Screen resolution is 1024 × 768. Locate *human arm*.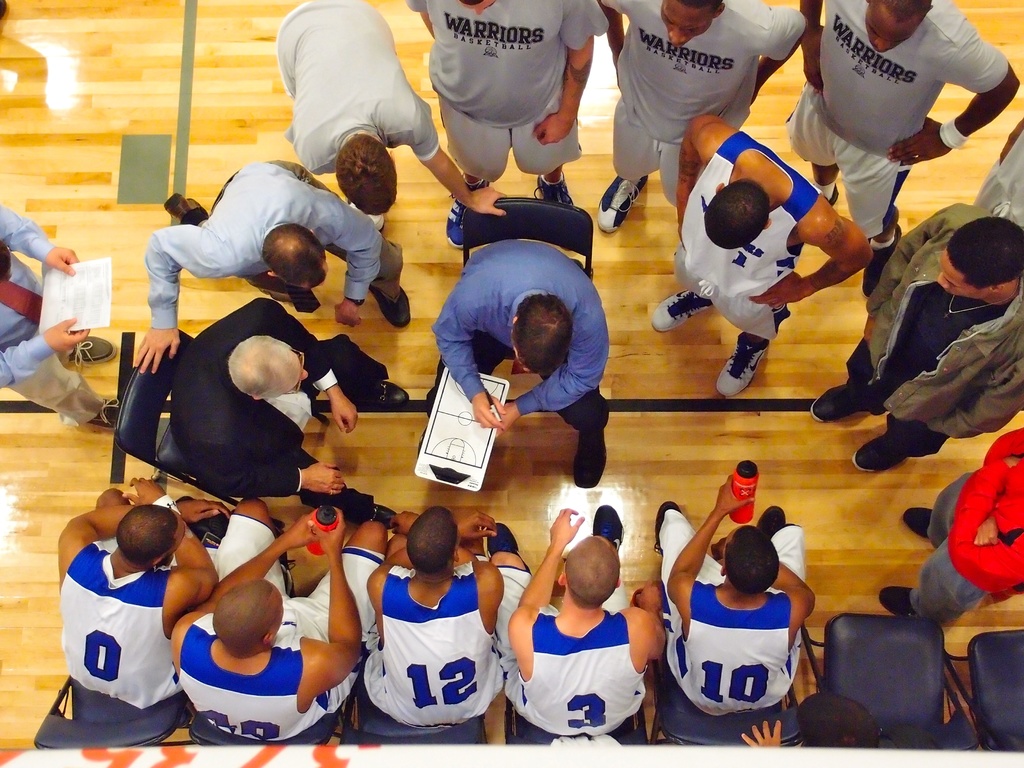
crop(507, 509, 584, 627).
